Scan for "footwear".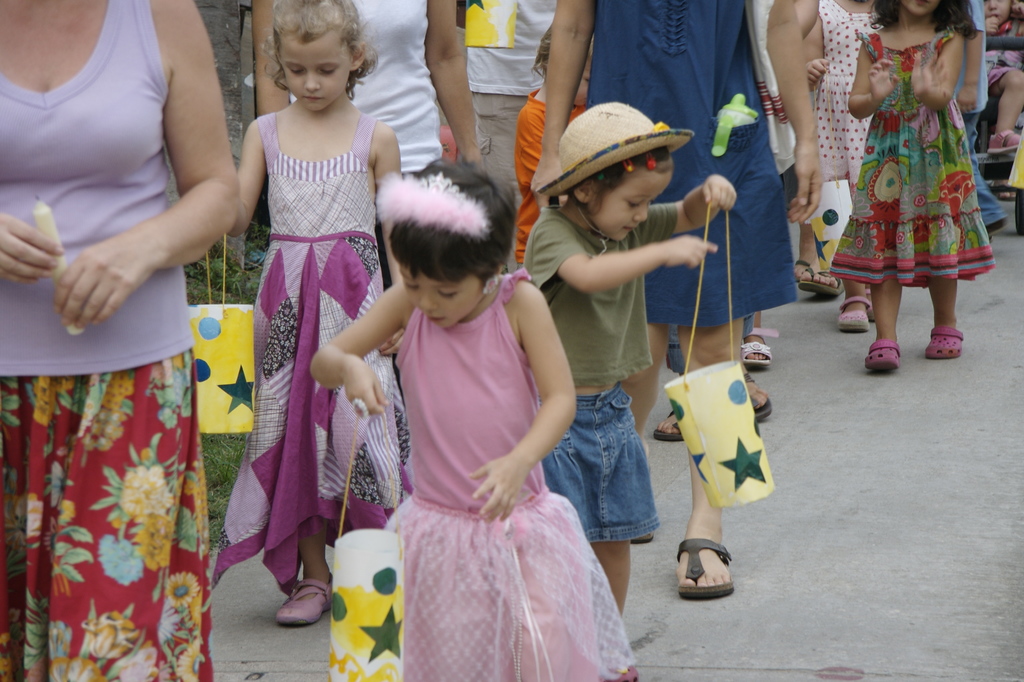
Scan result: bbox(680, 539, 731, 601).
